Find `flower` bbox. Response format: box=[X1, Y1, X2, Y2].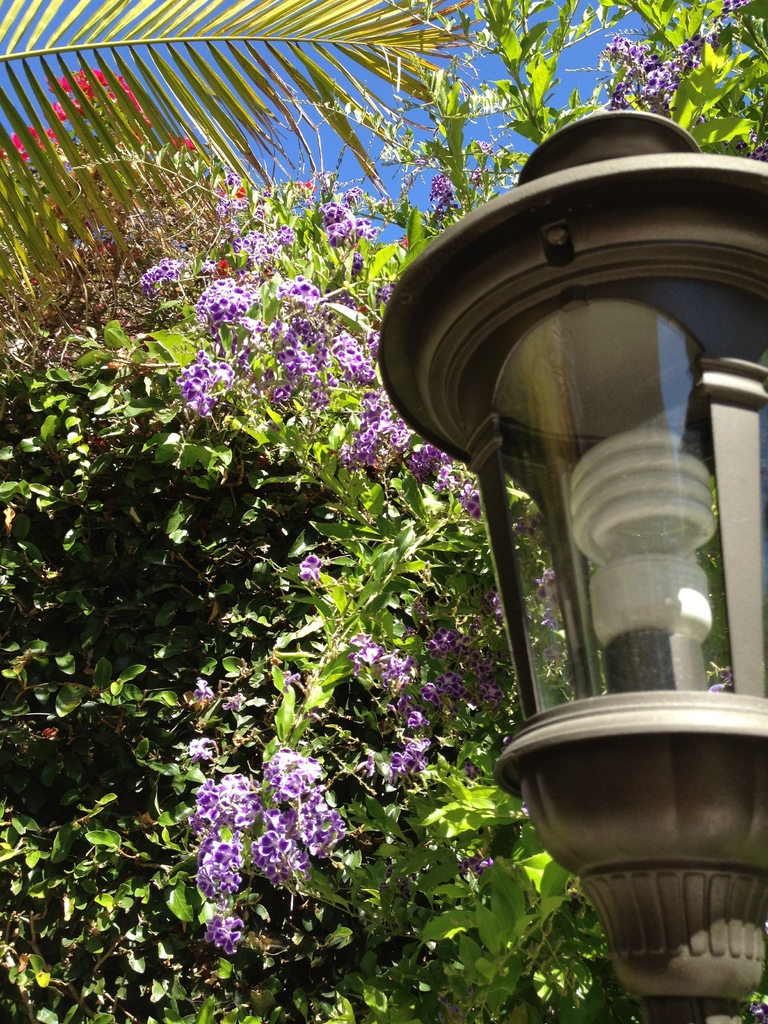
box=[730, 141, 767, 161].
